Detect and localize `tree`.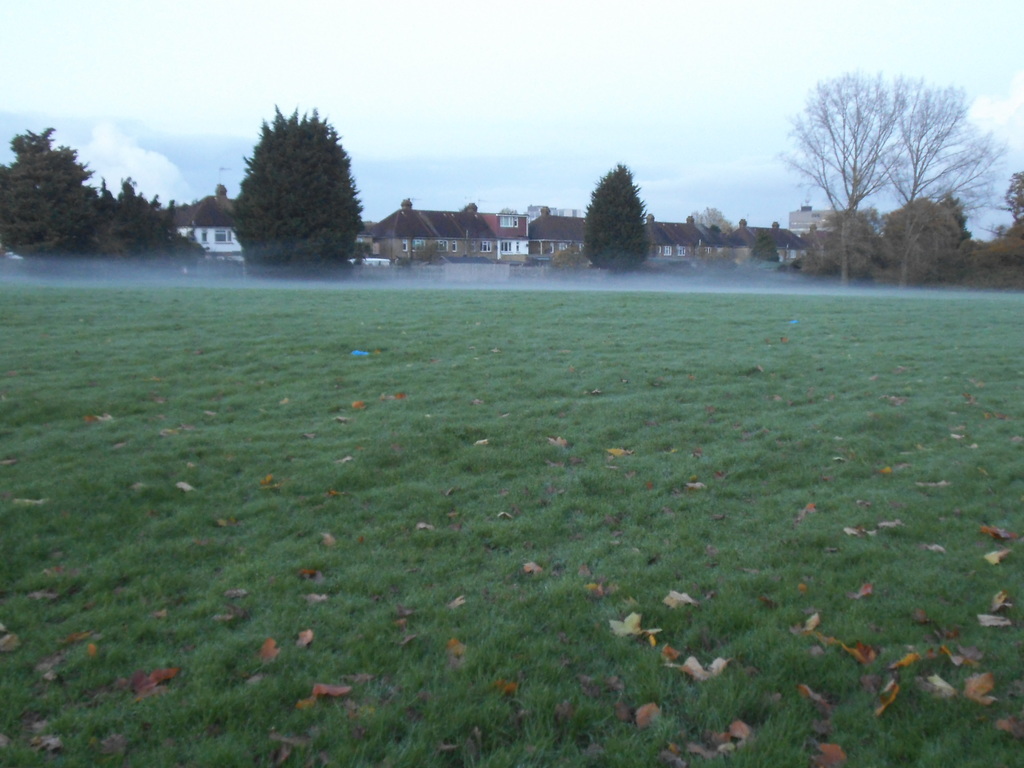
Localized at pyautogui.locateOnScreen(93, 173, 205, 264).
